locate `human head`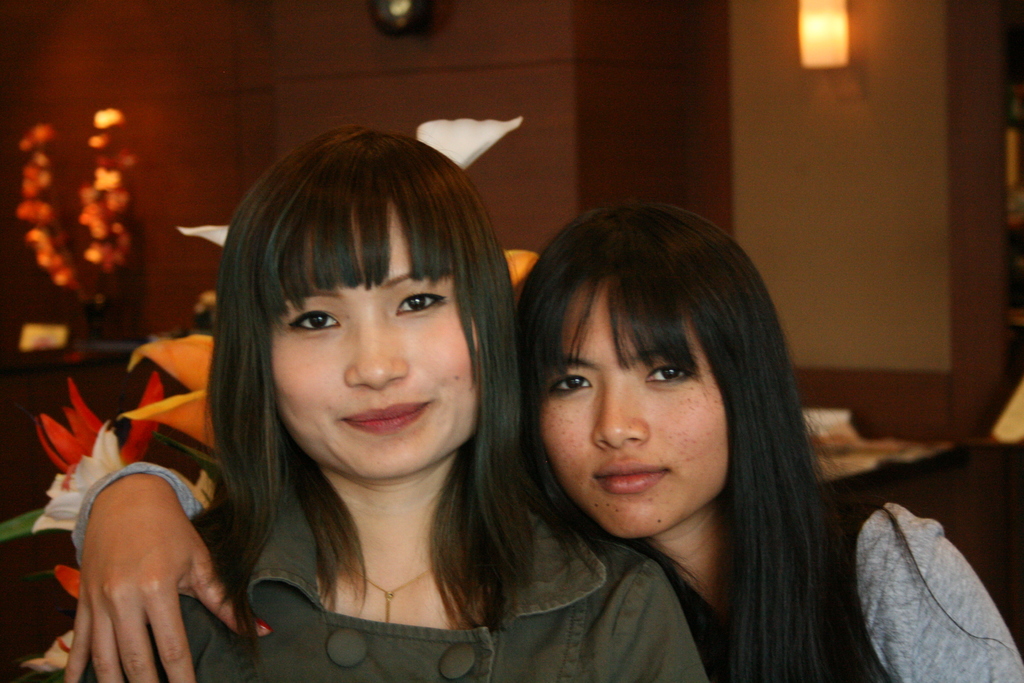
box=[214, 122, 513, 478]
